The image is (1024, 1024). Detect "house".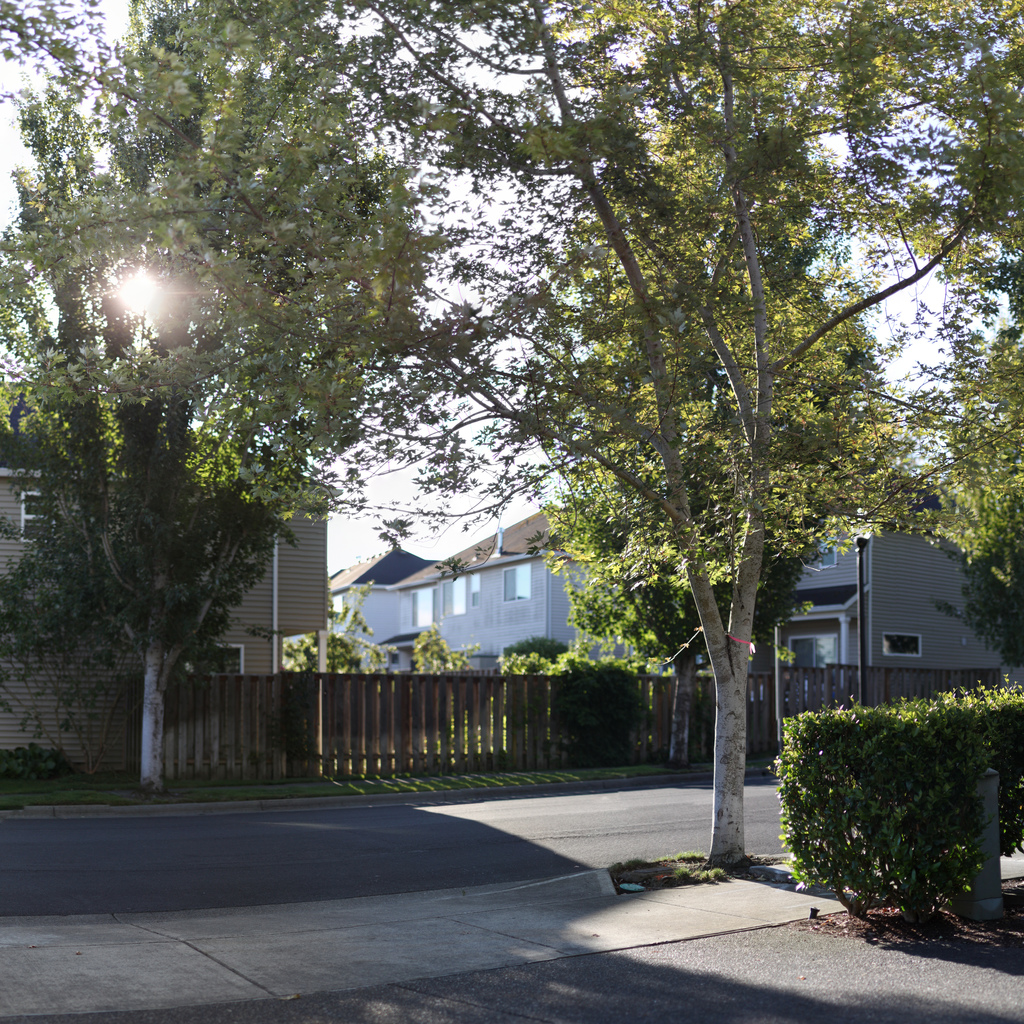
Detection: x1=0 y1=381 x2=345 y2=780.
